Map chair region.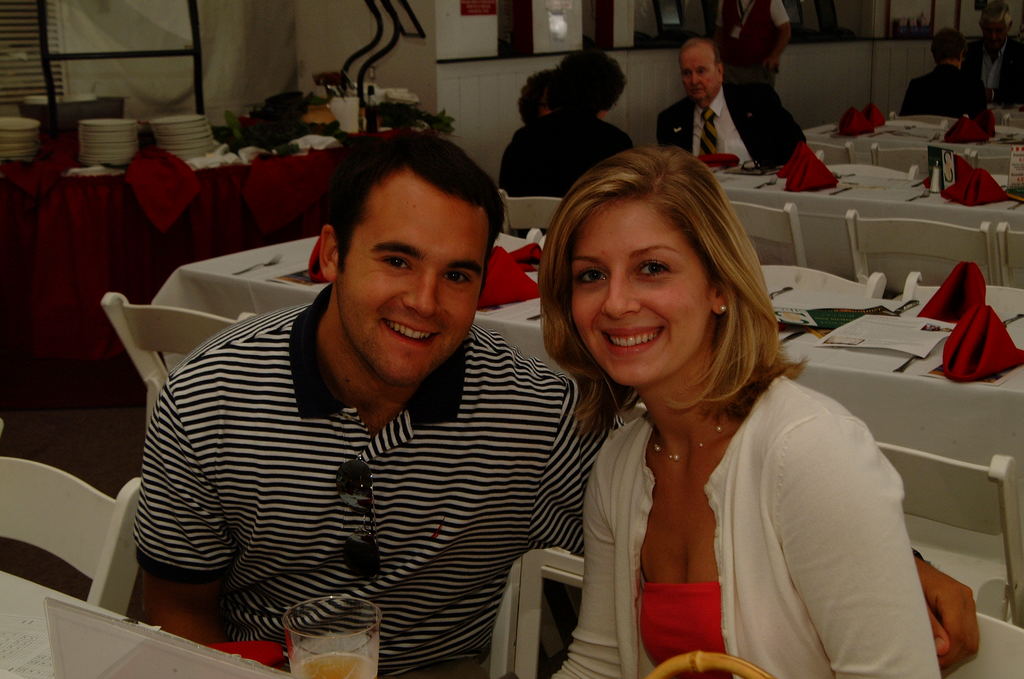
Mapped to {"x1": 974, "y1": 145, "x2": 1014, "y2": 184}.
